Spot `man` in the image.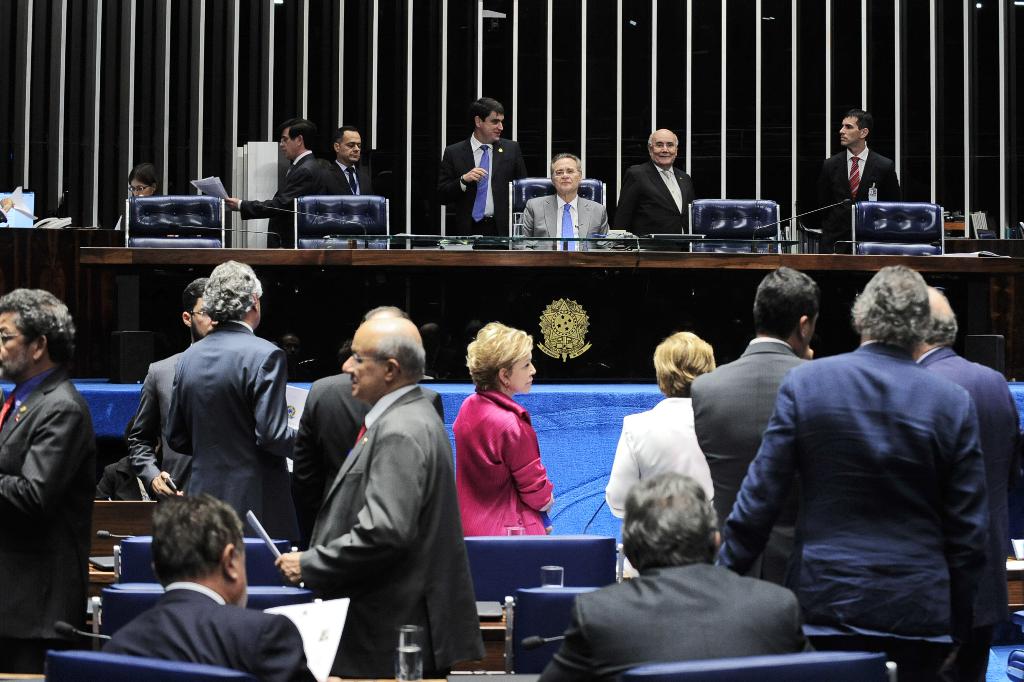
`man` found at box=[299, 306, 441, 519].
